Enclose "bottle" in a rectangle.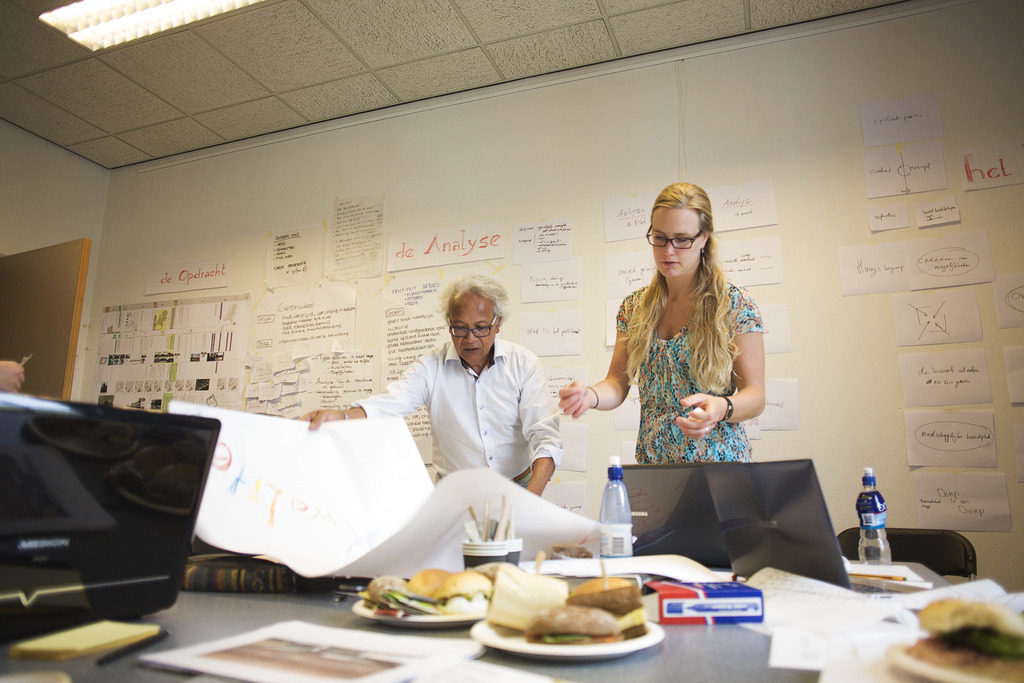
detection(595, 465, 630, 584).
